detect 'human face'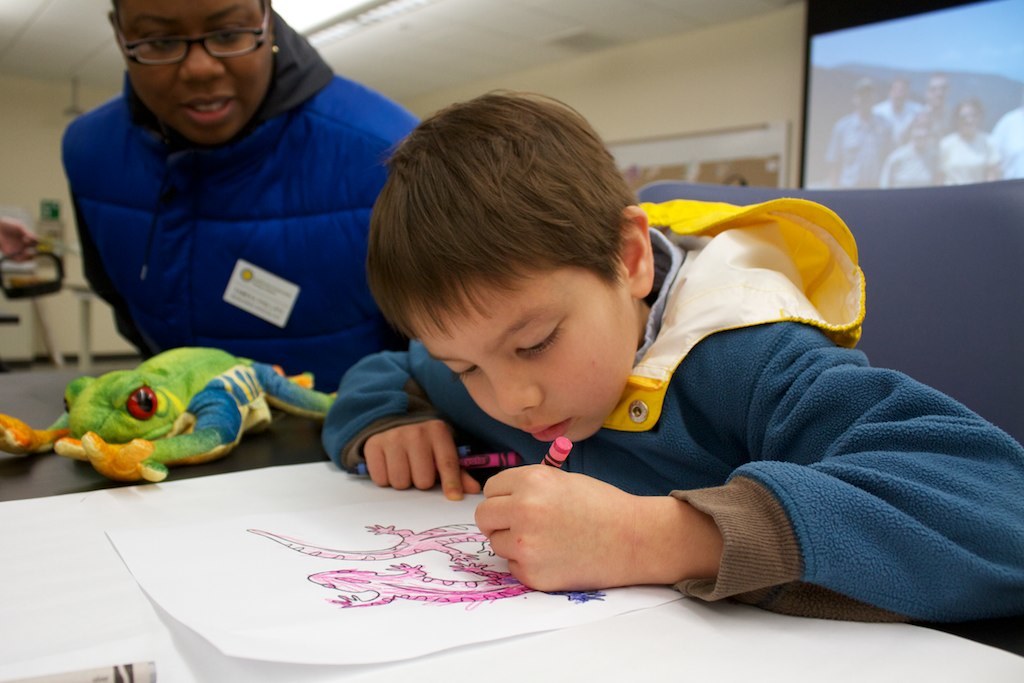
[404, 261, 636, 431]
